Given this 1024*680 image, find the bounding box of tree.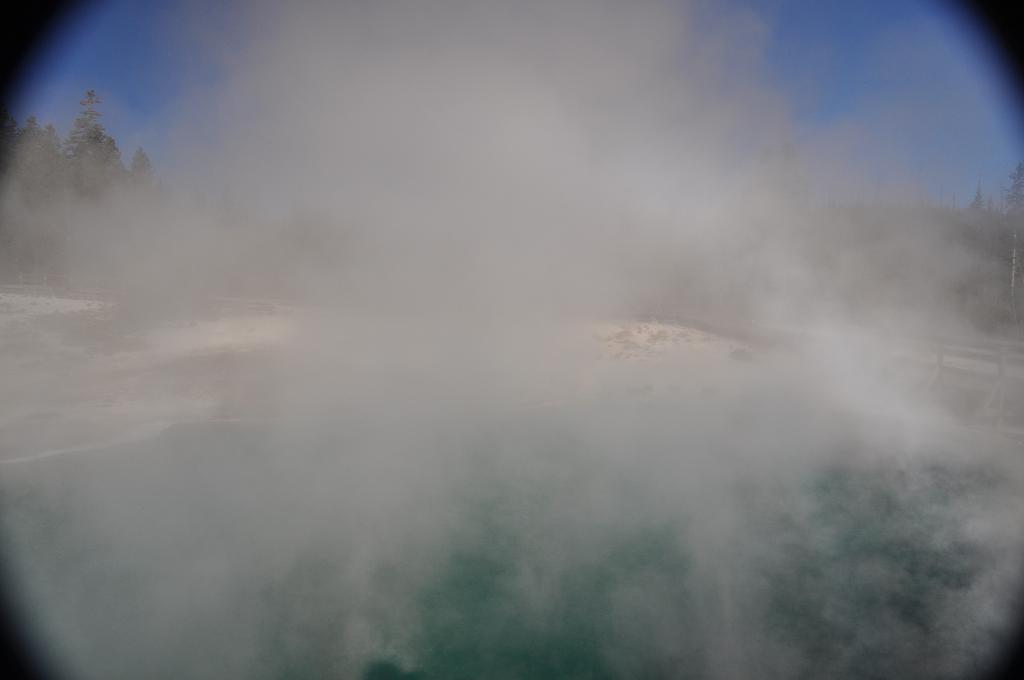
select_region(0, 114, 65, 243).
